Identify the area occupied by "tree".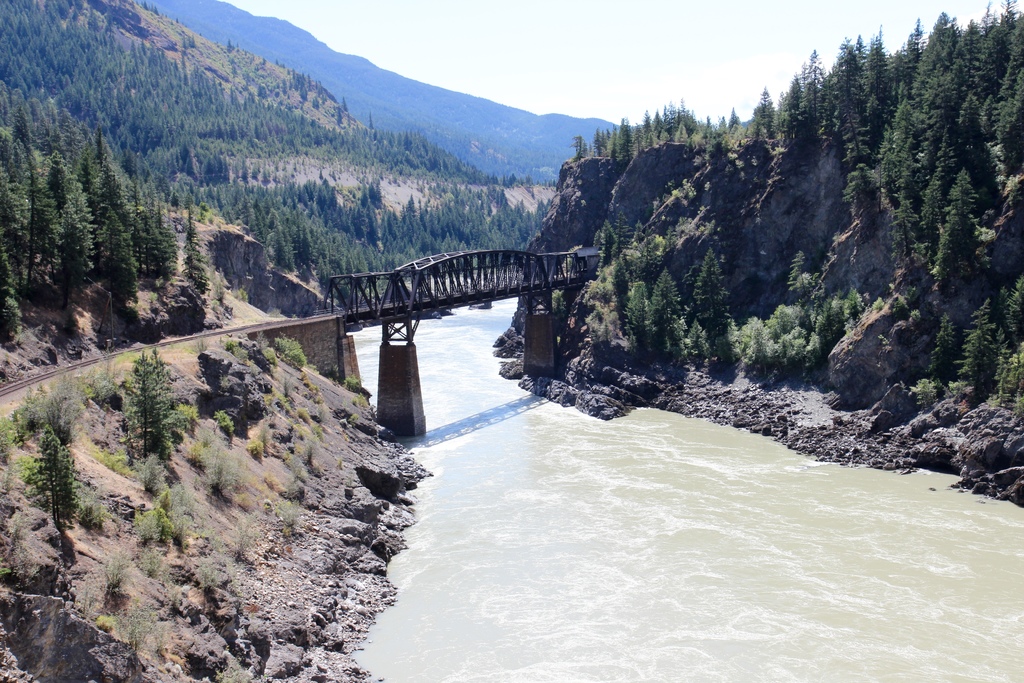
Area: left=929, top=169, right=981, bottom=305.
